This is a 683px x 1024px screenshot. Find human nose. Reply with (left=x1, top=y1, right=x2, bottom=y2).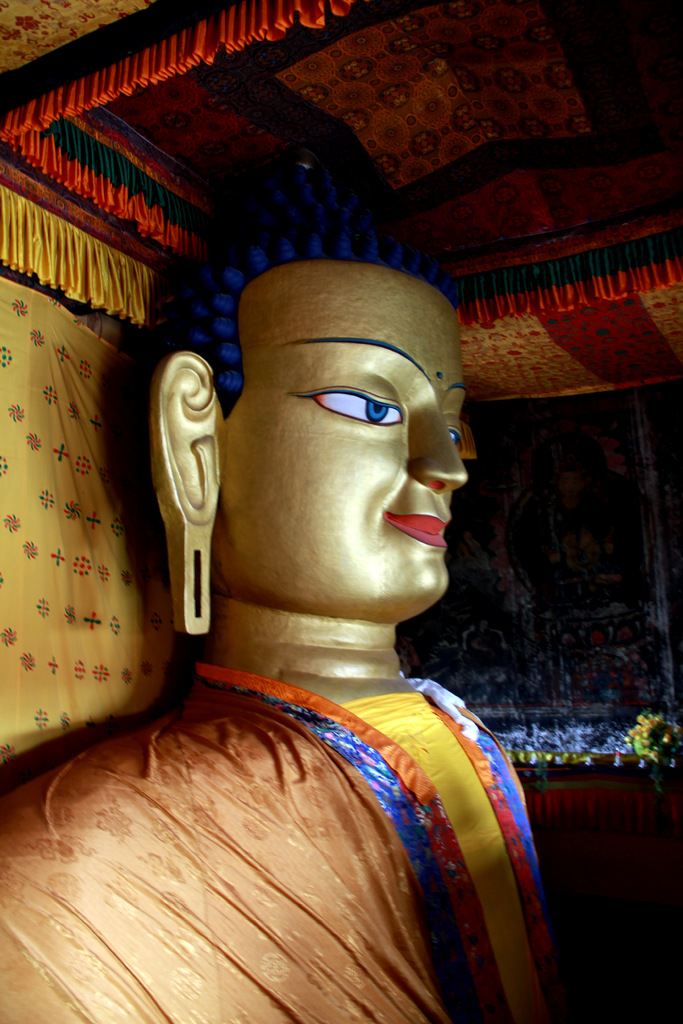
(left=409, top=406, right=468, bottom=487).
